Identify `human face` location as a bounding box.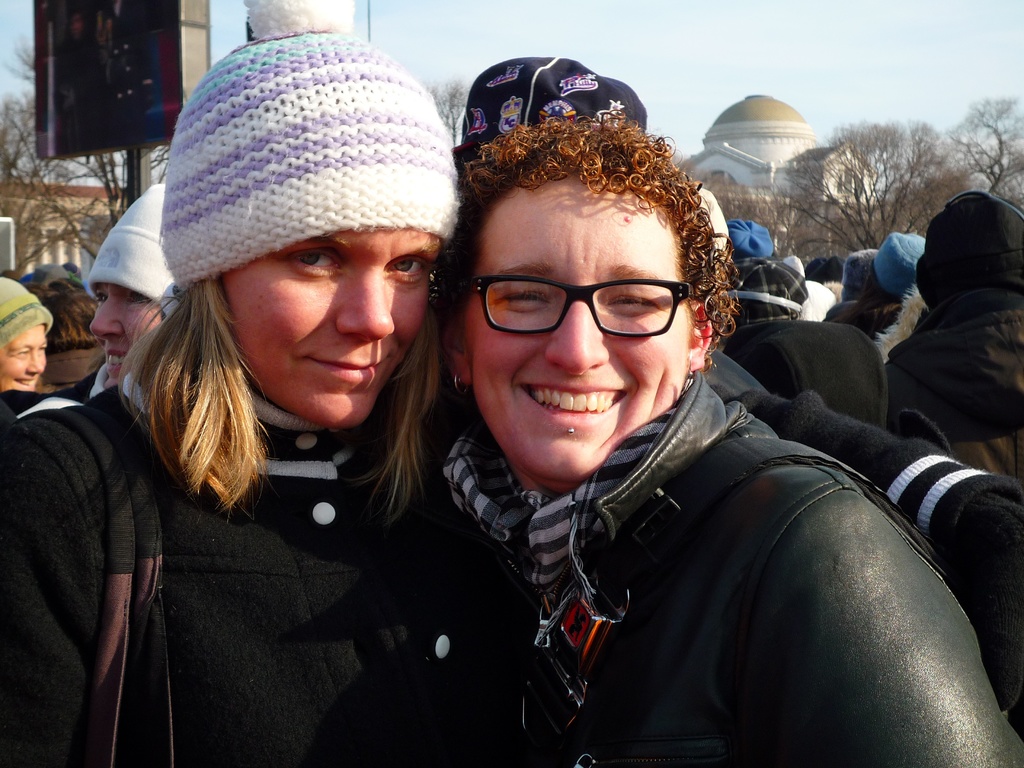
rect(3, 328, 48, 389).
